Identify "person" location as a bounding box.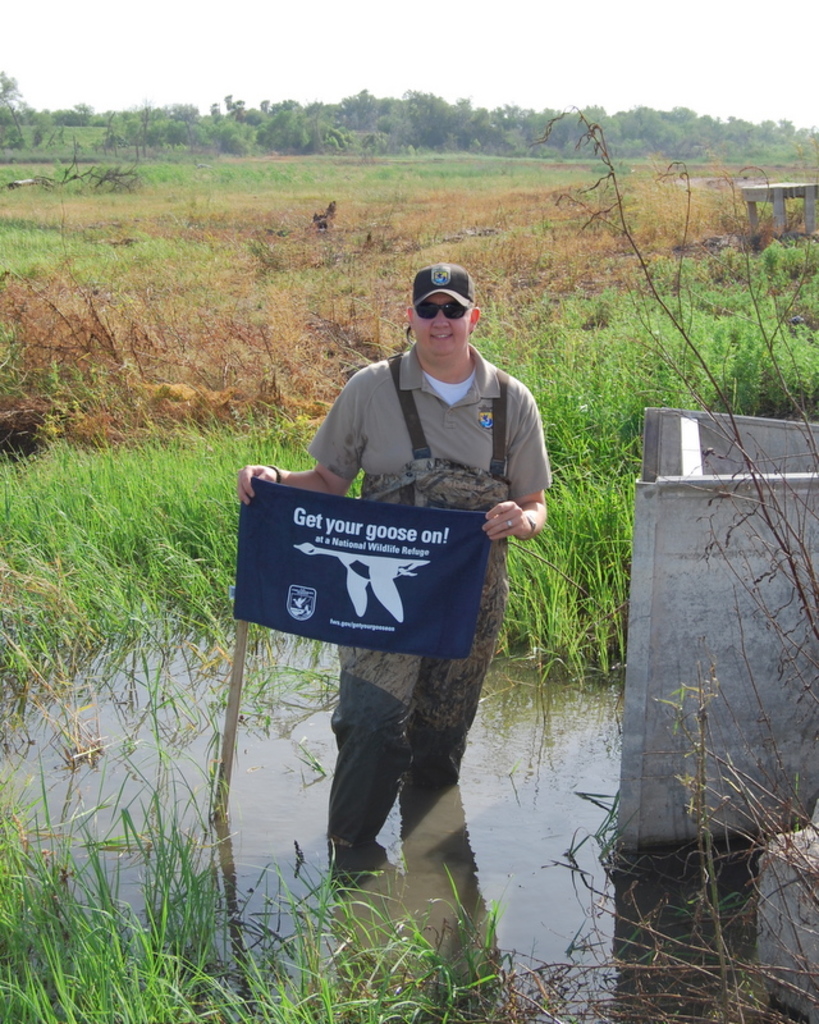
box=[223, 253, 567, 884].
